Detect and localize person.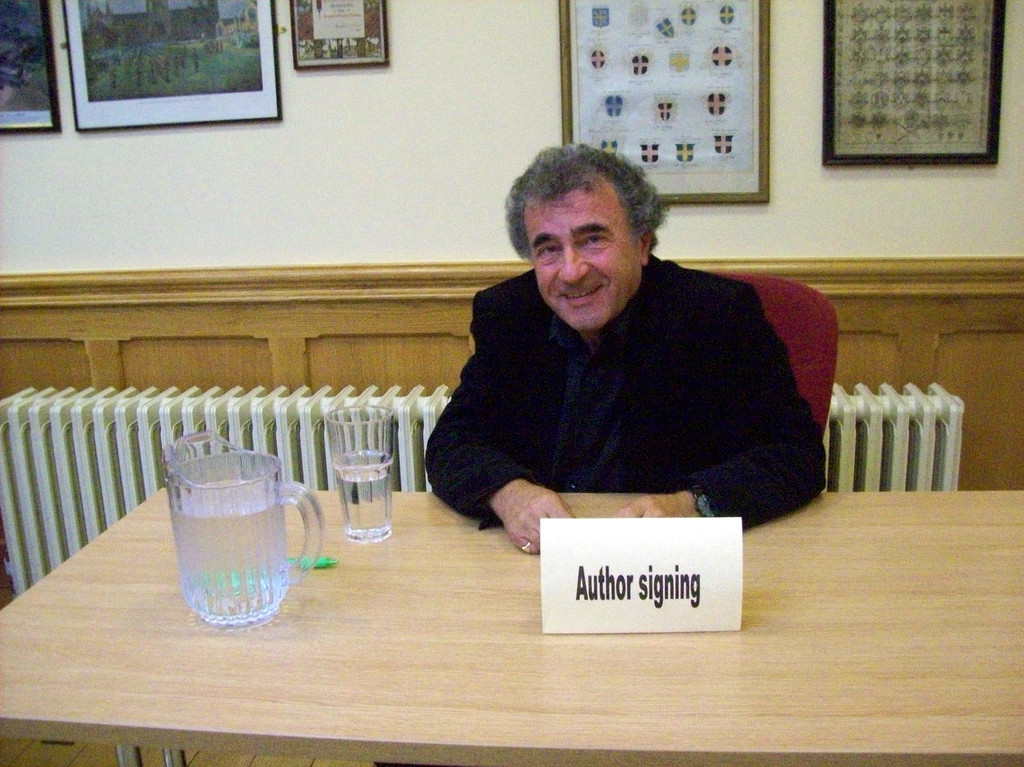
Localized at 418, 143, 828, 557.
